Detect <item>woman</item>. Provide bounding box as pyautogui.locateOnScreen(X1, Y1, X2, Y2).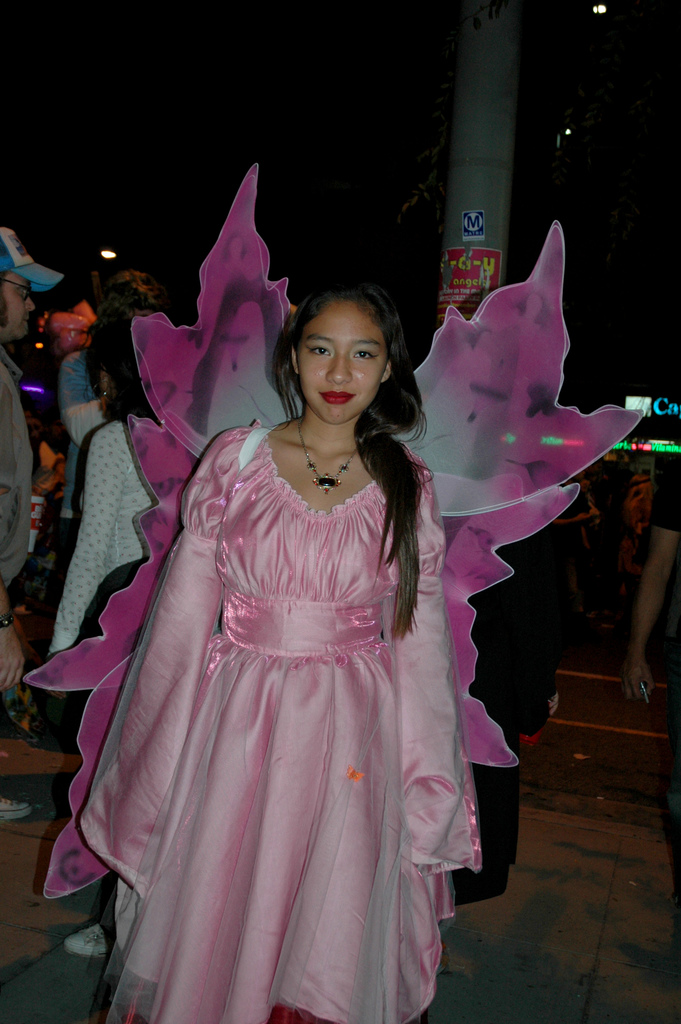
pyautogui.locateOnScreen(46, 304, 177, 955).
